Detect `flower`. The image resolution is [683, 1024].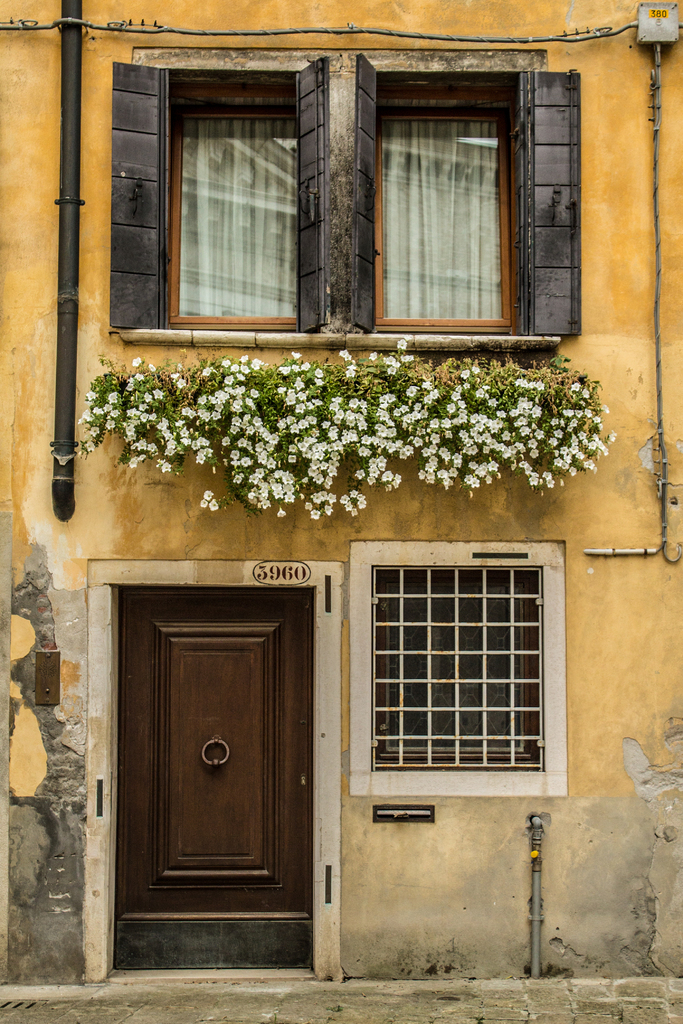
crop(143, 391, 157, 399).
